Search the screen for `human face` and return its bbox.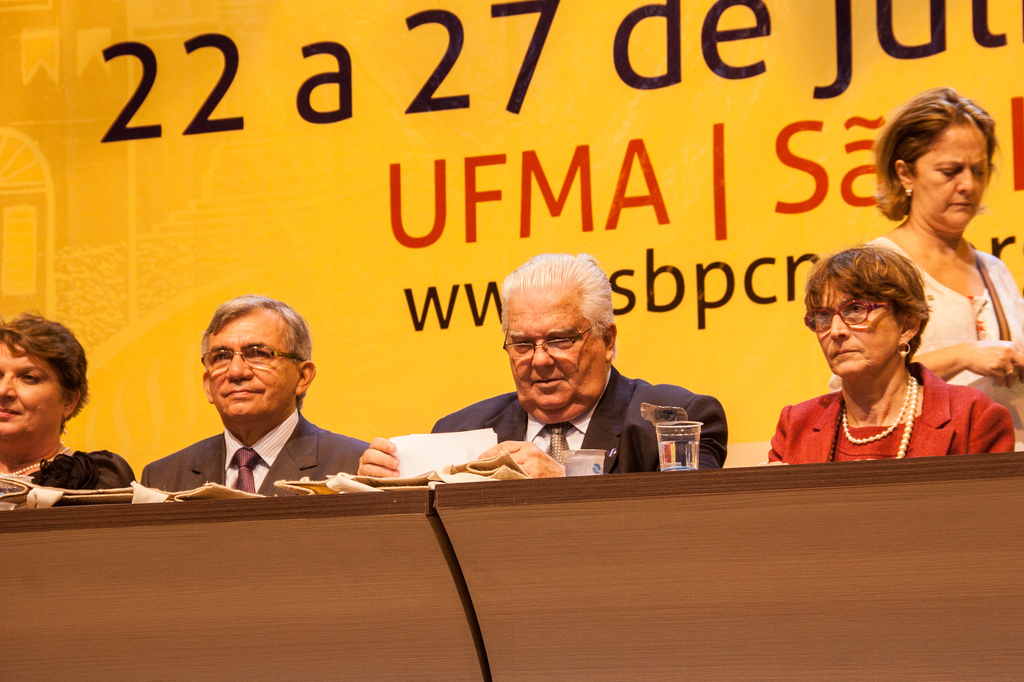
Found: (0,338,60,440).
